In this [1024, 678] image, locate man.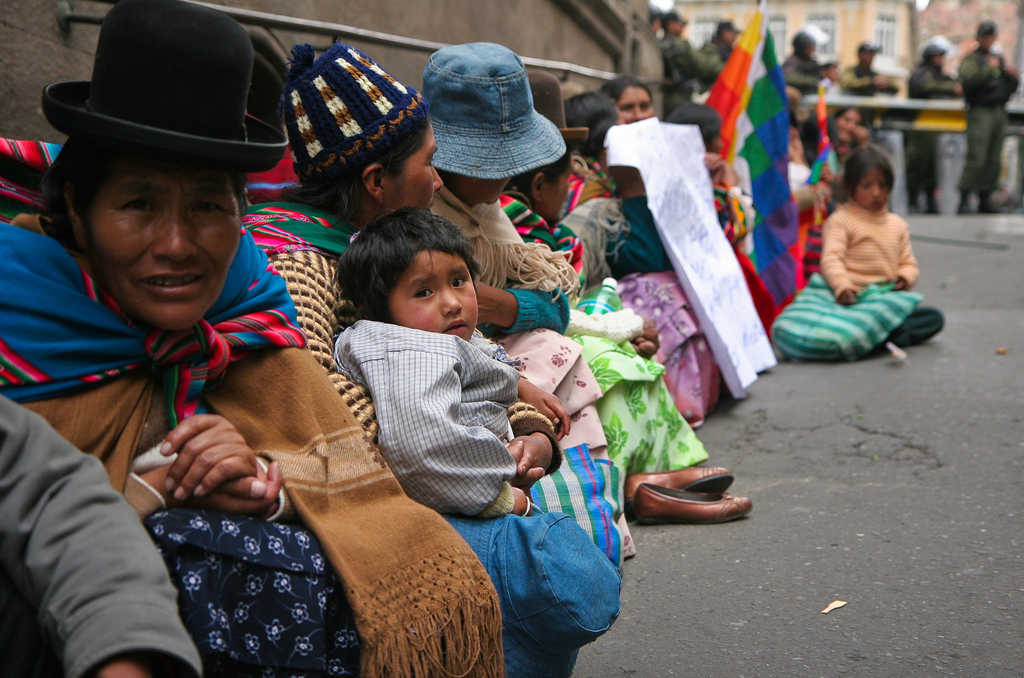
Bounding box: box=[643, 4, 670, 114].
